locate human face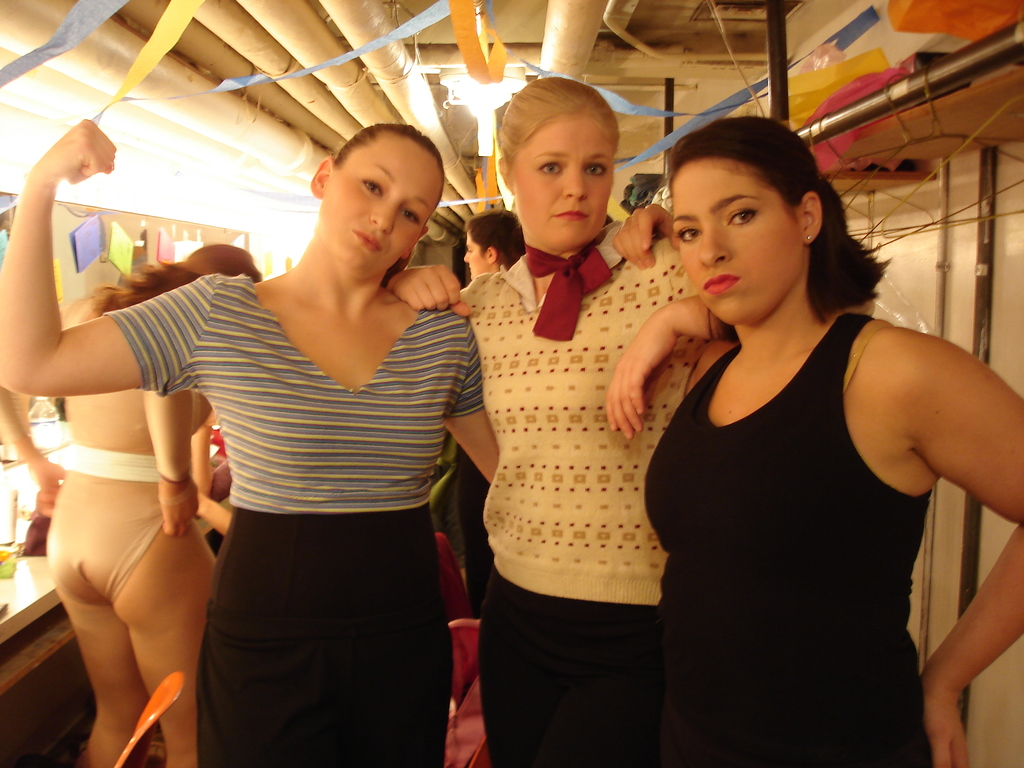
bbox=[674, 159, 804, 319]
